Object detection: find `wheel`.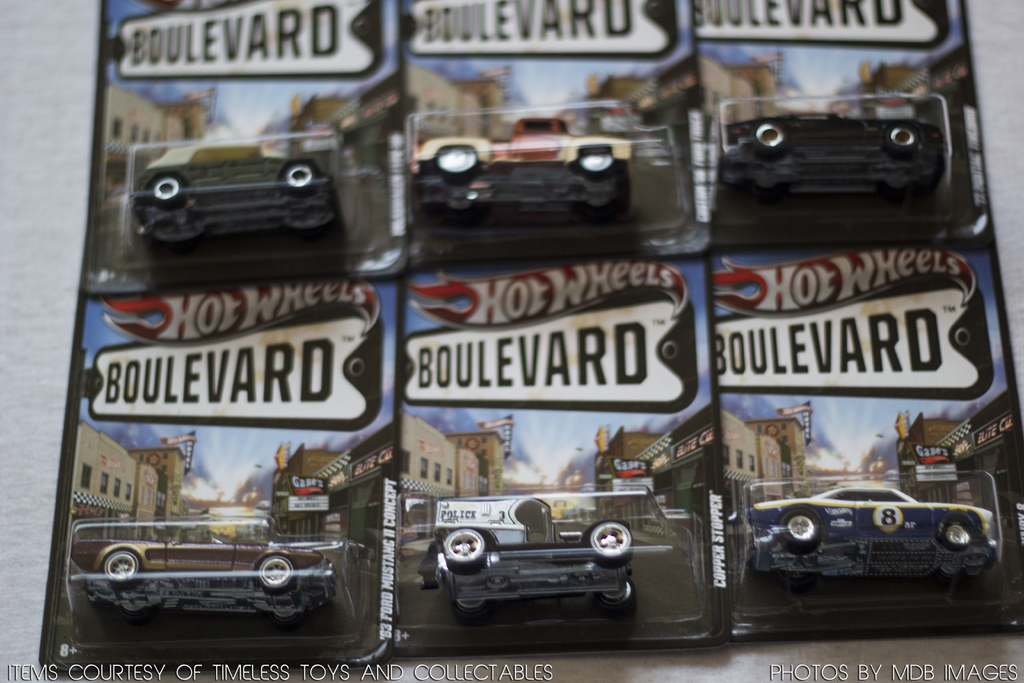
bbox=[282, 161, 310, 186].
